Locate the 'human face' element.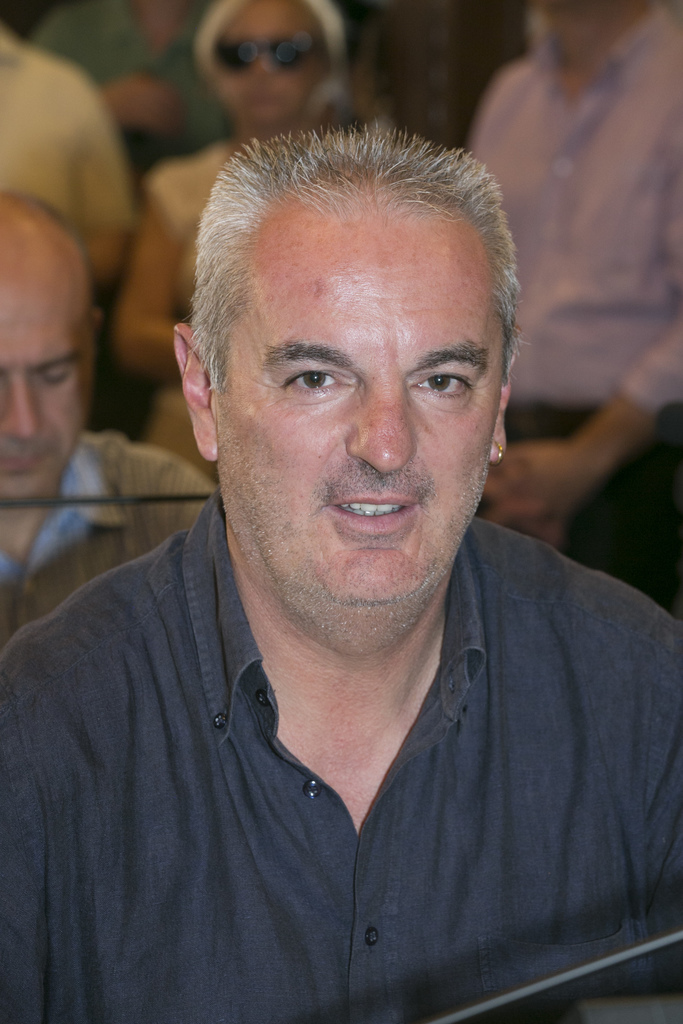
Element bbox: bbox(0, 190, 105, 505).
